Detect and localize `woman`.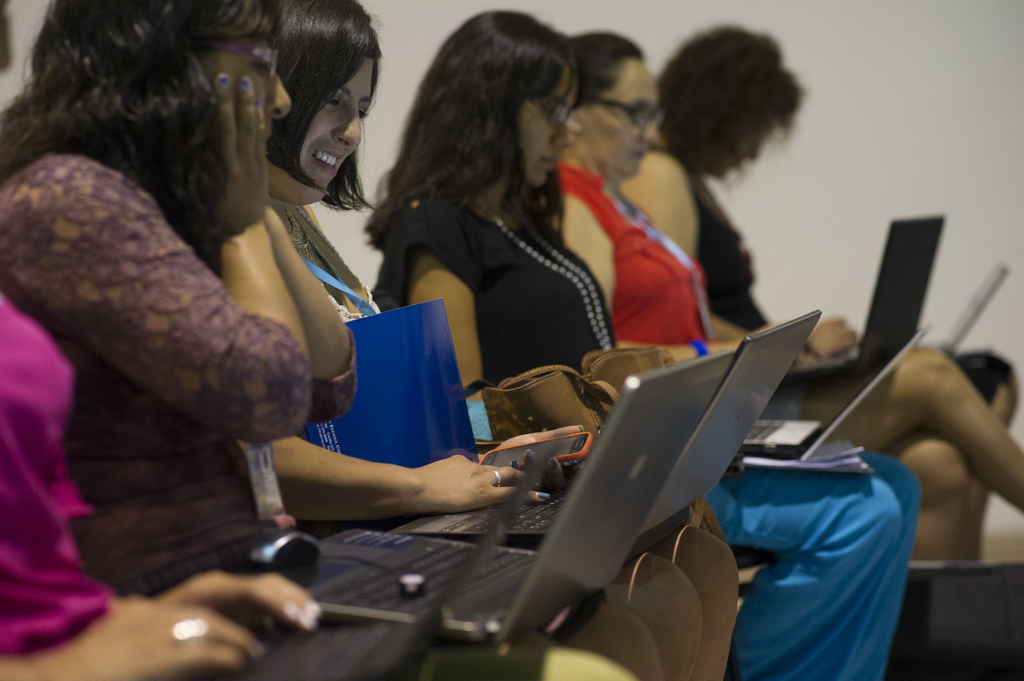
Localized at crop(0, 0, 660, 680).
